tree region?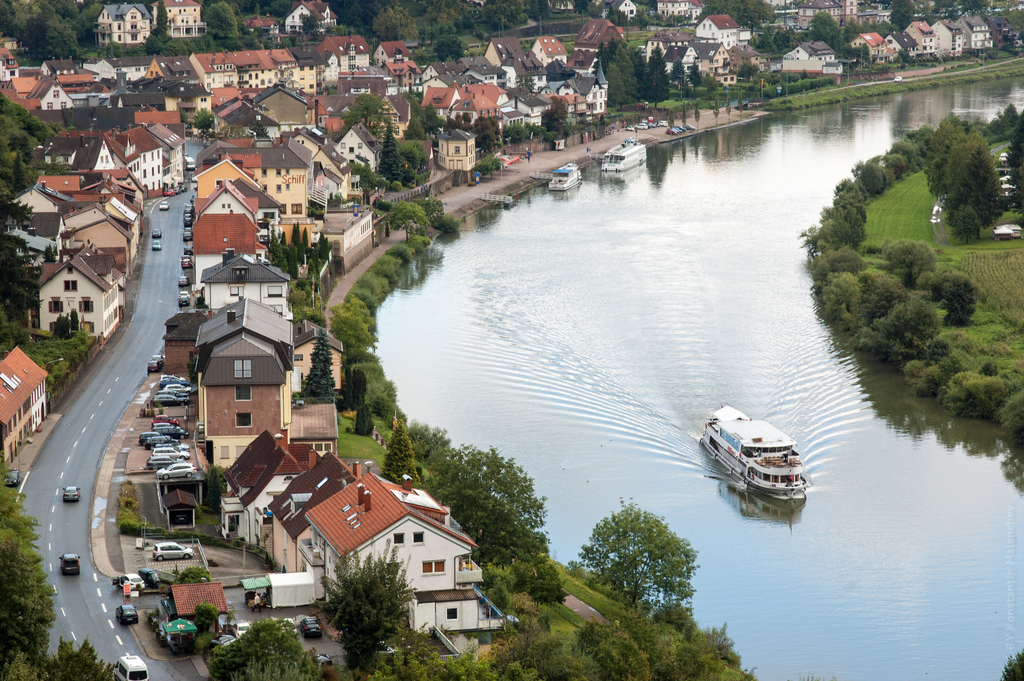
l=12, t=637, r=121, b=680
